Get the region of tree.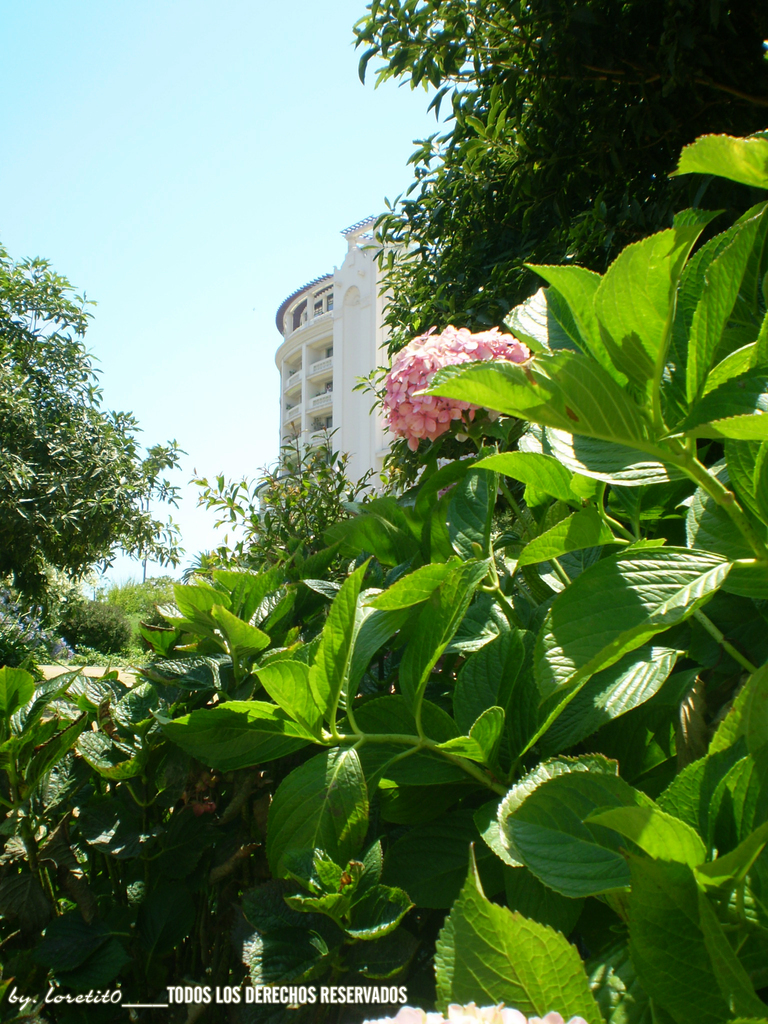
bbox(349, 0, 767, 402).
